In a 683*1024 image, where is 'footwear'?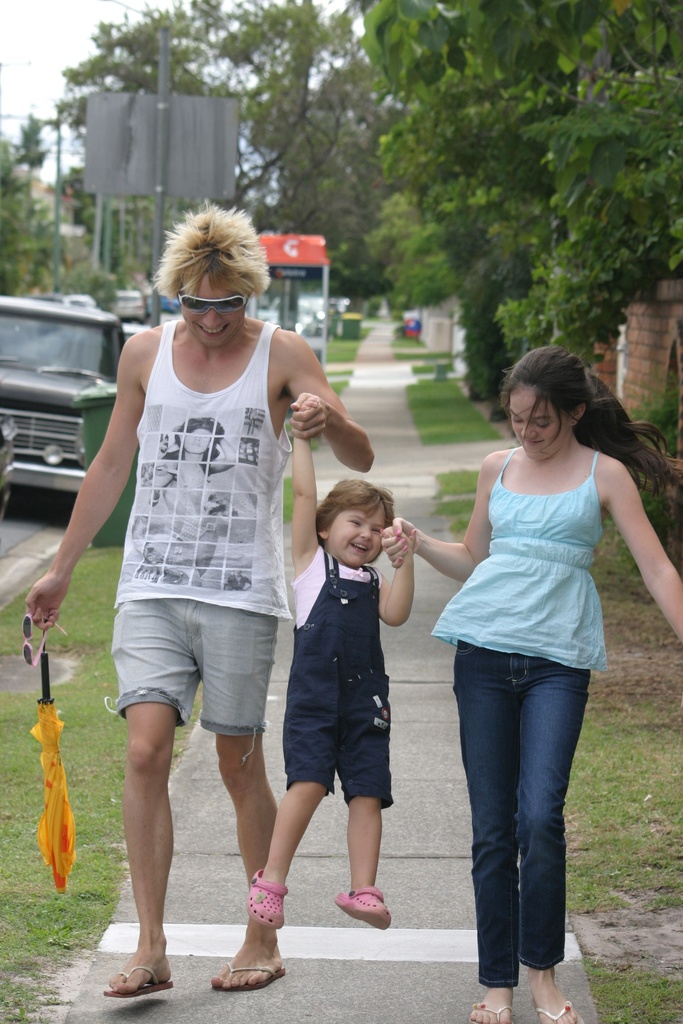
[528, 982, 582, 1023].
